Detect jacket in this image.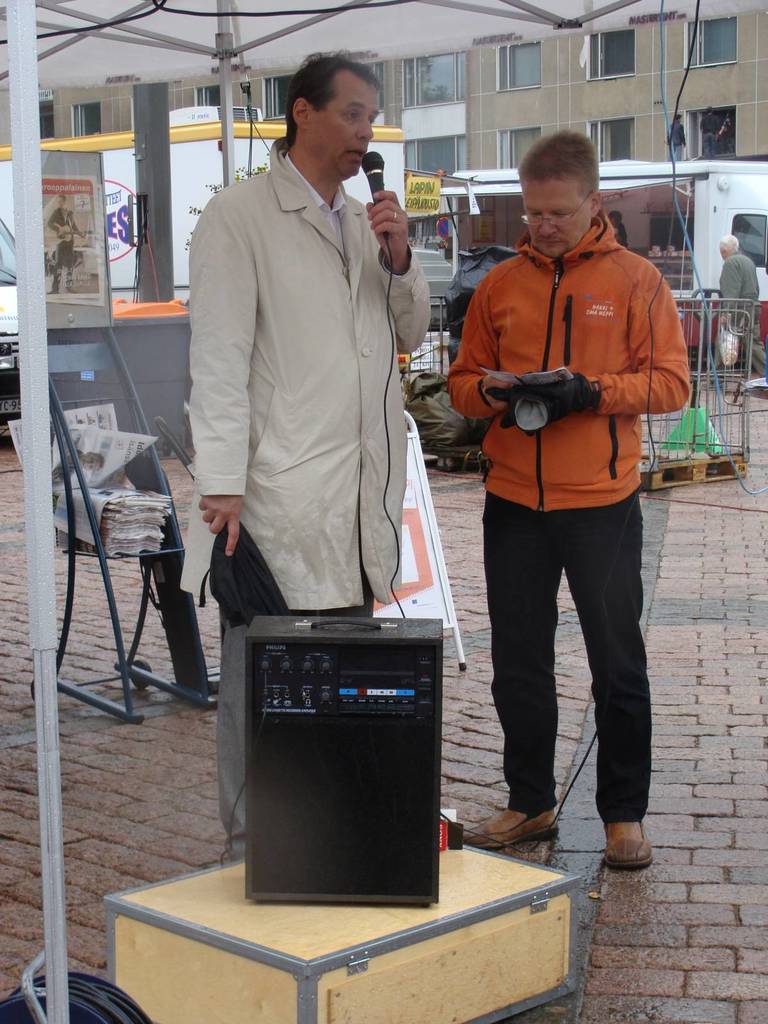
Detection: <region>426, 134, 696, 553</region>.
